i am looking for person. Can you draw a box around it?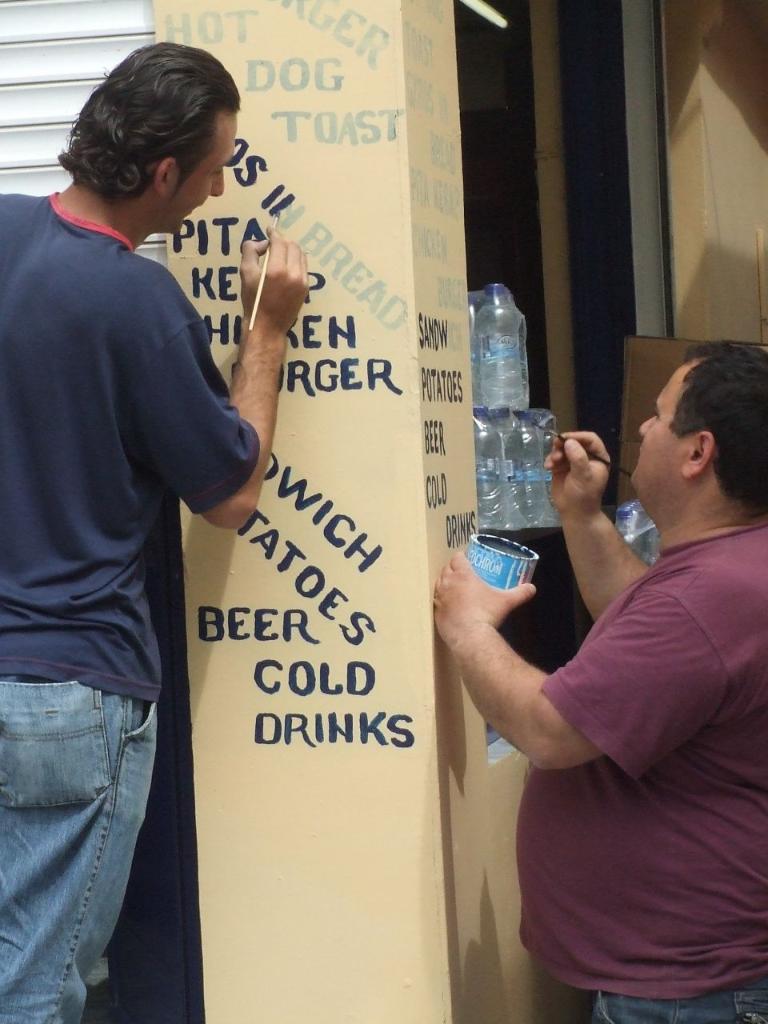
Sure, the bounding box is box(431, 330, 767, 1023).
